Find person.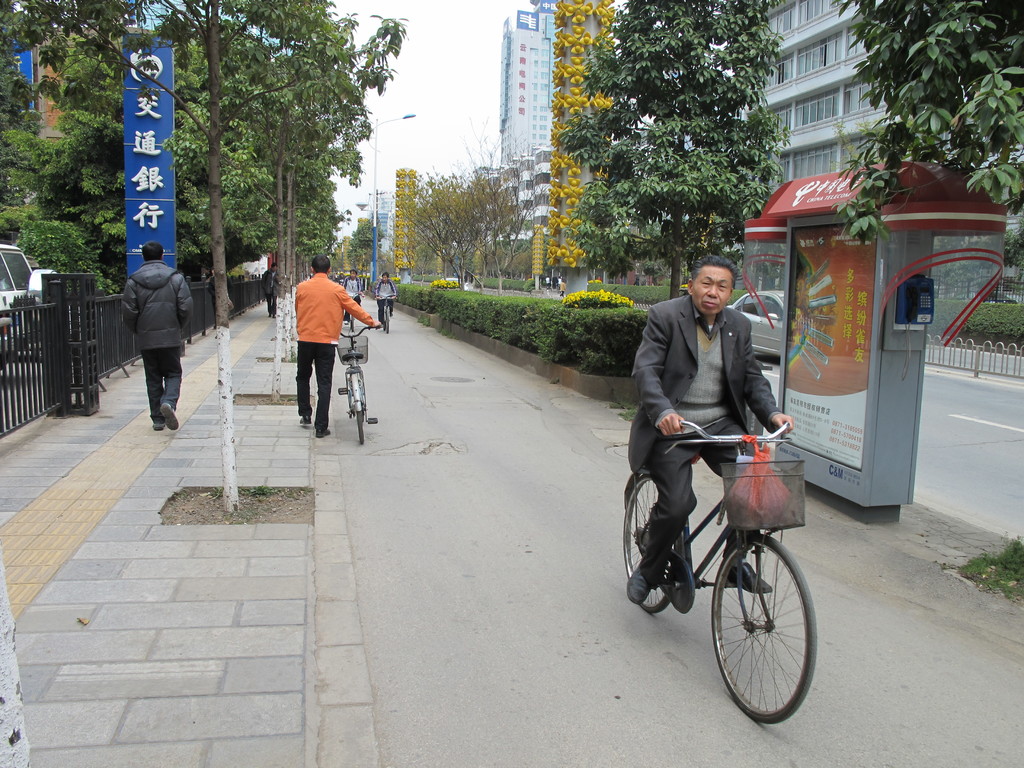
[296, 256, 385, 447].
